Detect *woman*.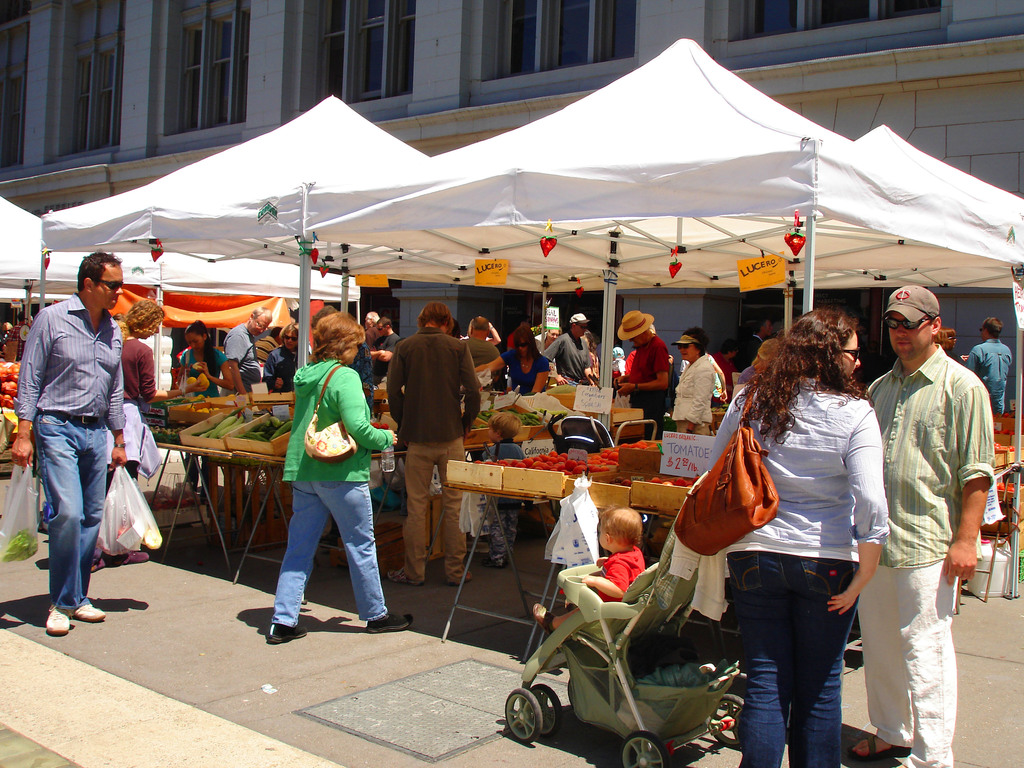
Detected at rect(179, 321, 232, 491).
